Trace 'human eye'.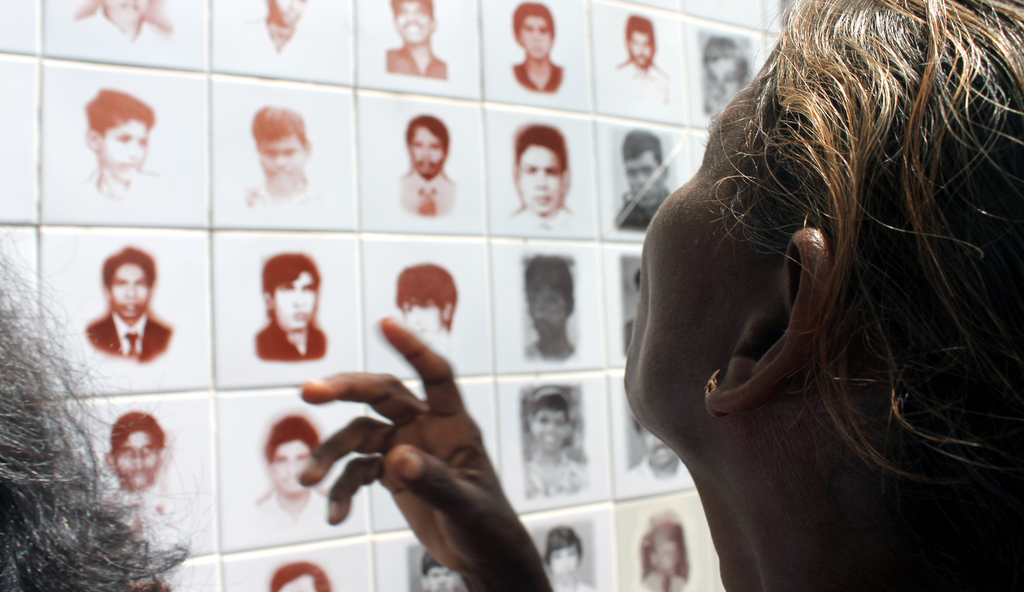
Traced to (630, 41, 634, 46).
